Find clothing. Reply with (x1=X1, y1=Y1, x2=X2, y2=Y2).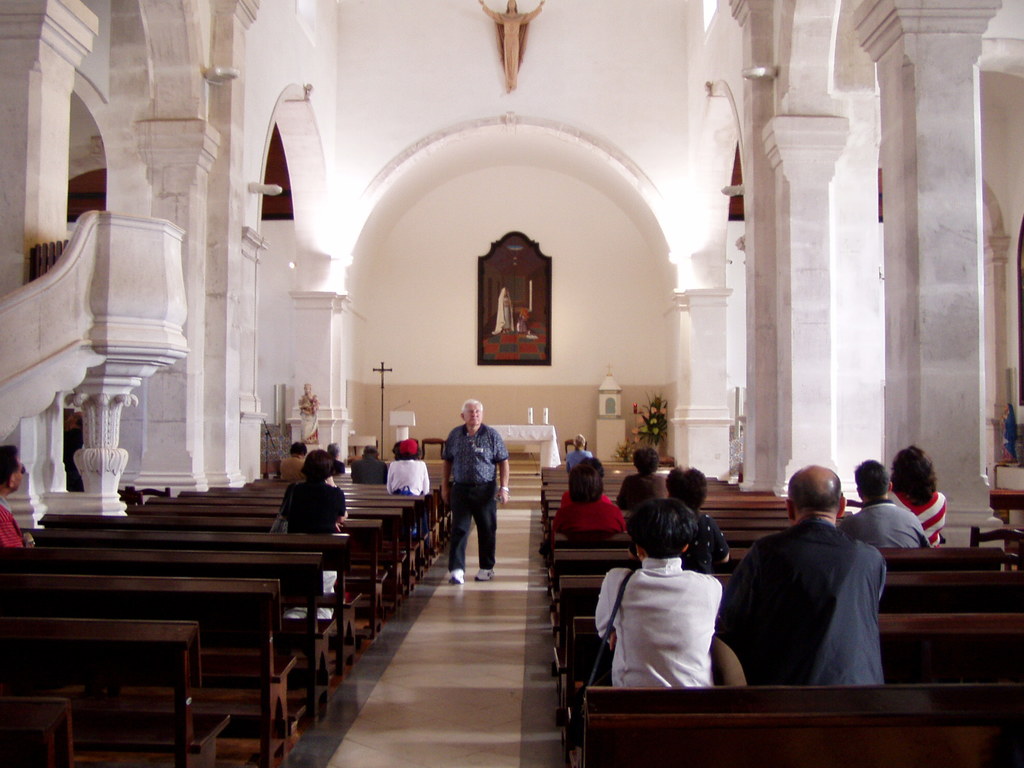
(x1=830, y1=490, x2=929, y2=560).
